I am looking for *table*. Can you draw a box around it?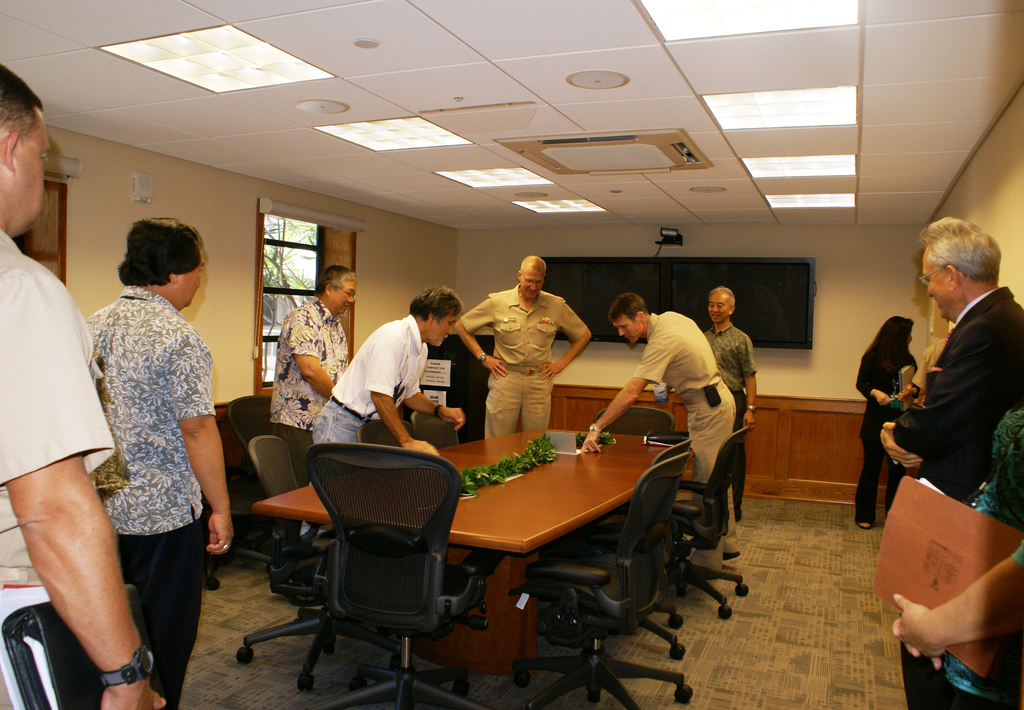
Sure, the bounding box is pyautogui.locateOnScreen(251, 427, 694, 674).
